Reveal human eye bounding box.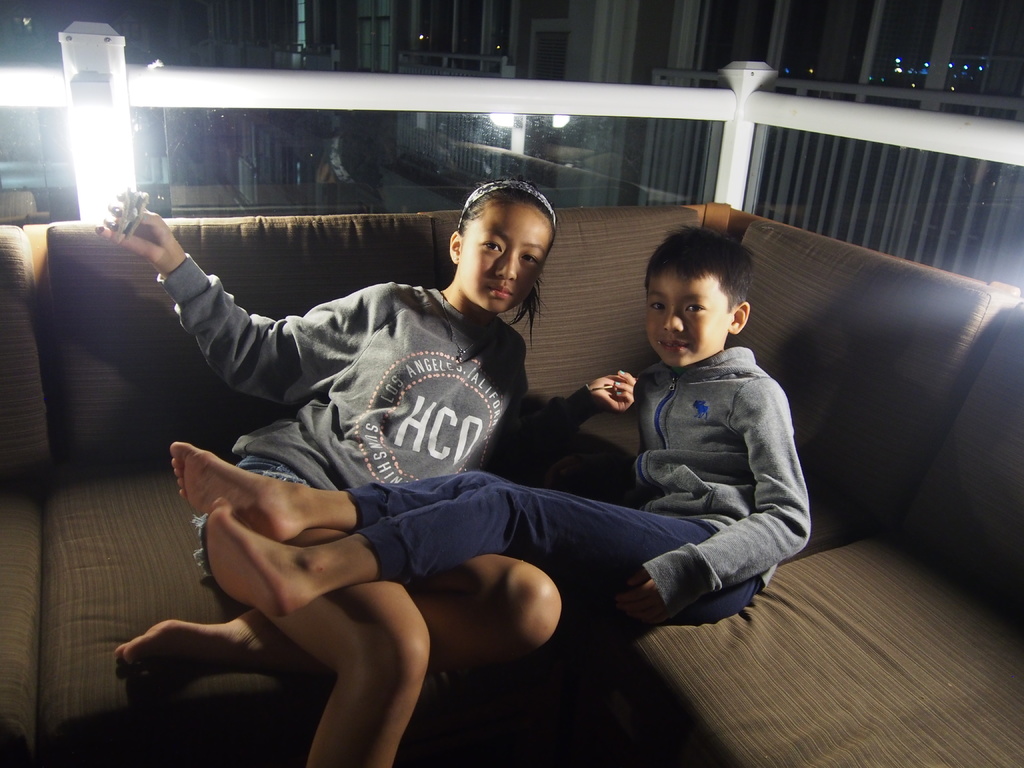
Revealed: x1=475, y1=237, x2=504, y2=257.
